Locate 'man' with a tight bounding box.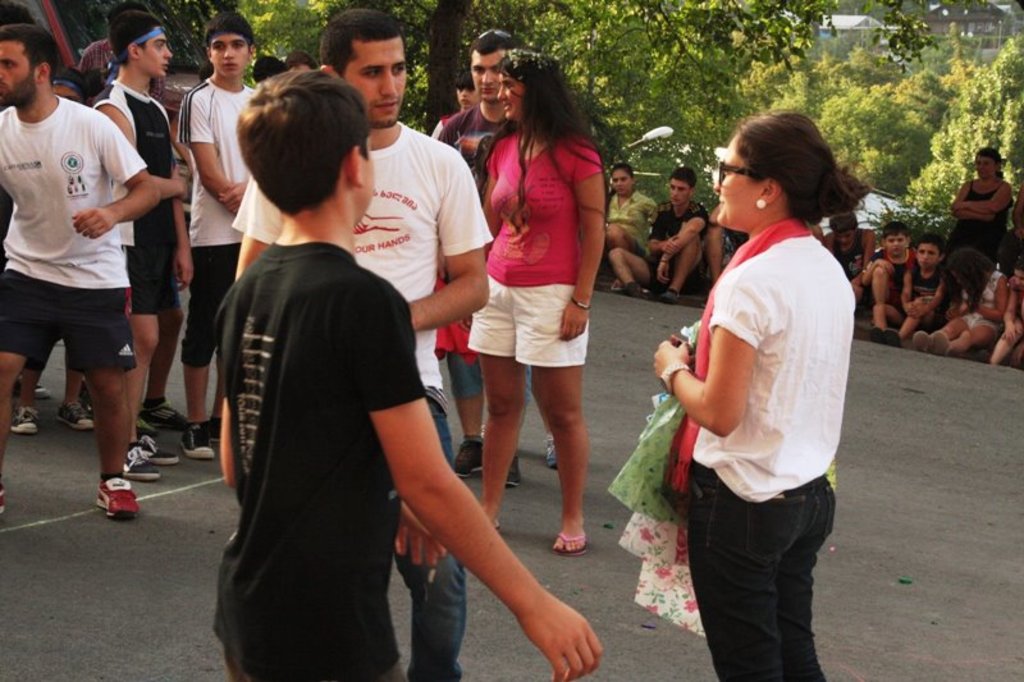
bbox=[609, 169, 712, 302].
